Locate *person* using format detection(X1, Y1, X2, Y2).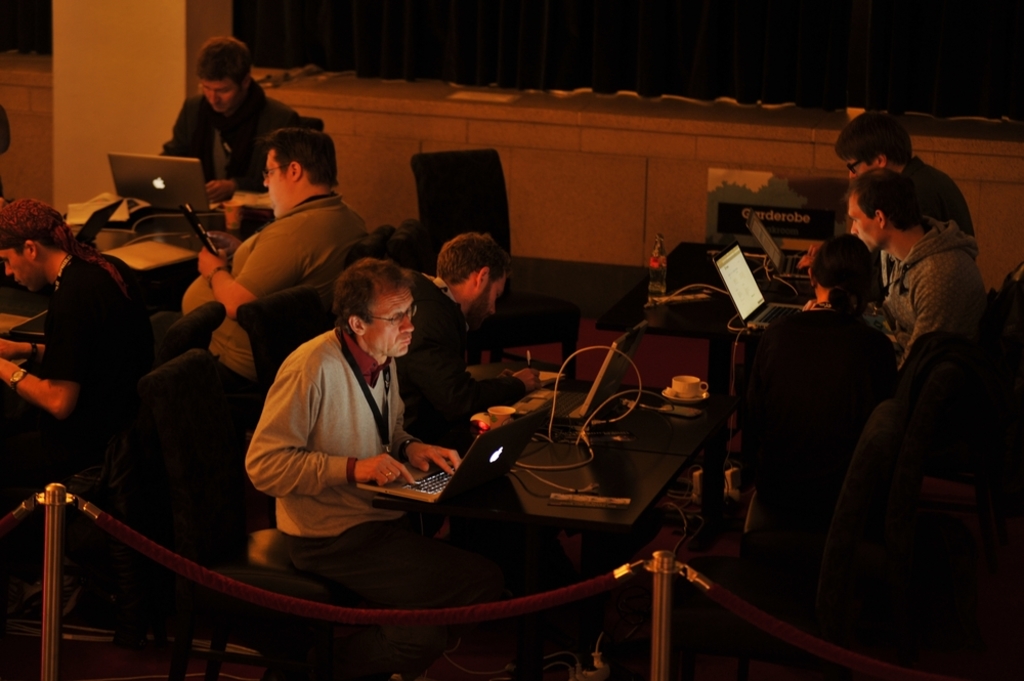
detection(392, 231, 542, 450).
